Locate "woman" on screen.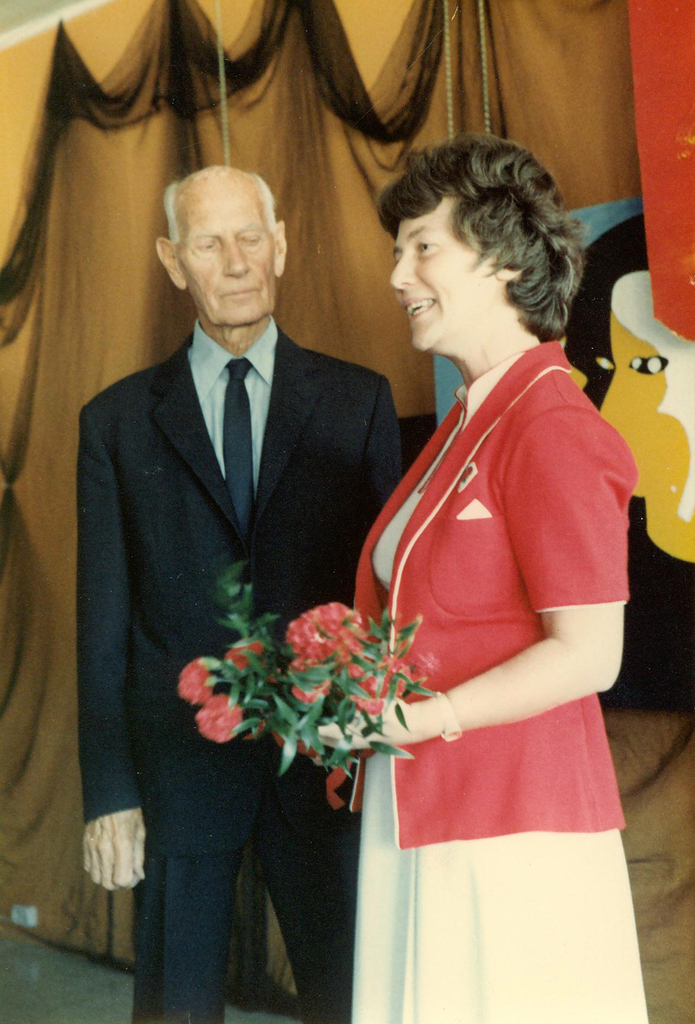
On screen at select_region(311, 92, 637, 1023).
